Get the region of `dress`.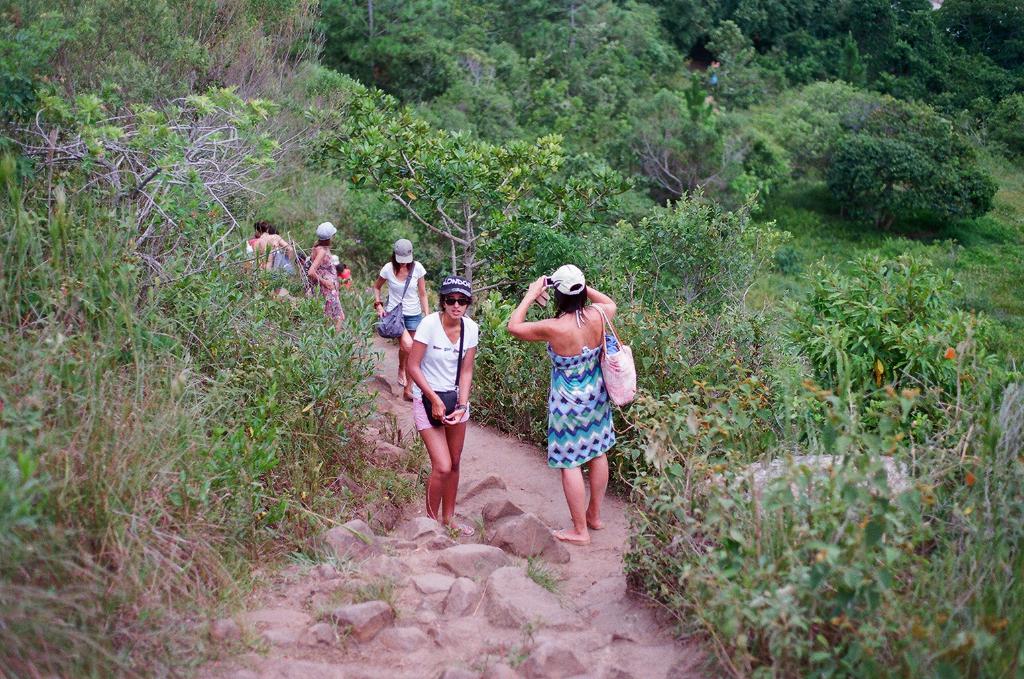
crop(547, 341, 618, 466).
